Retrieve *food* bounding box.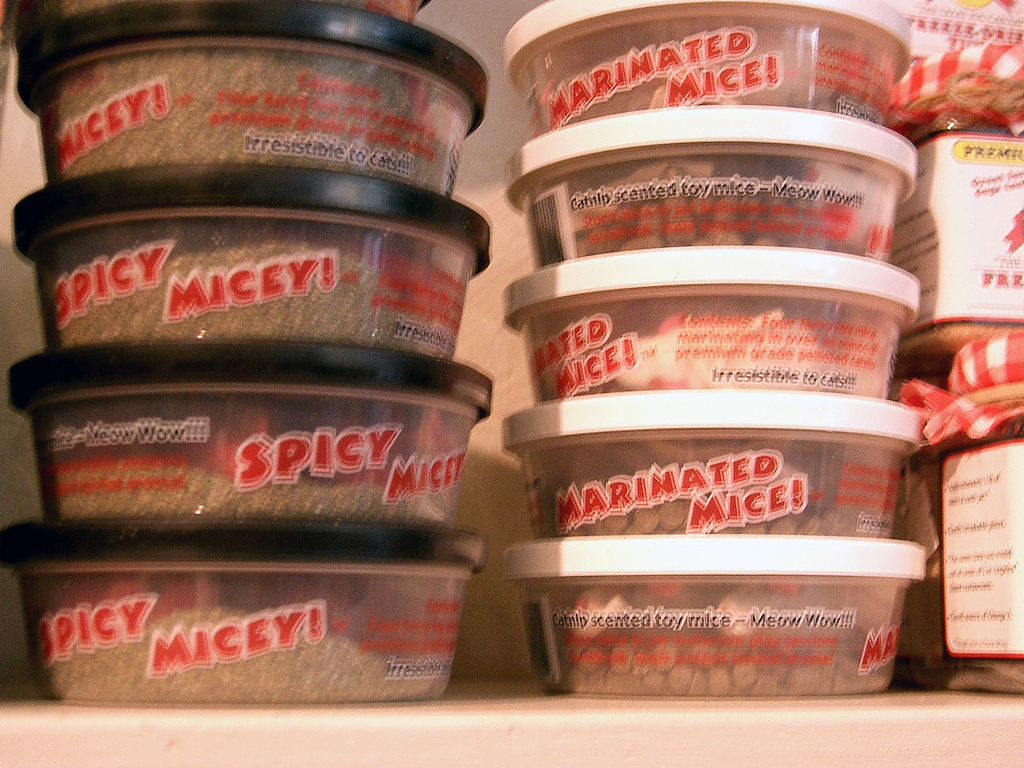
Bounding box: 34 218 481 359.
